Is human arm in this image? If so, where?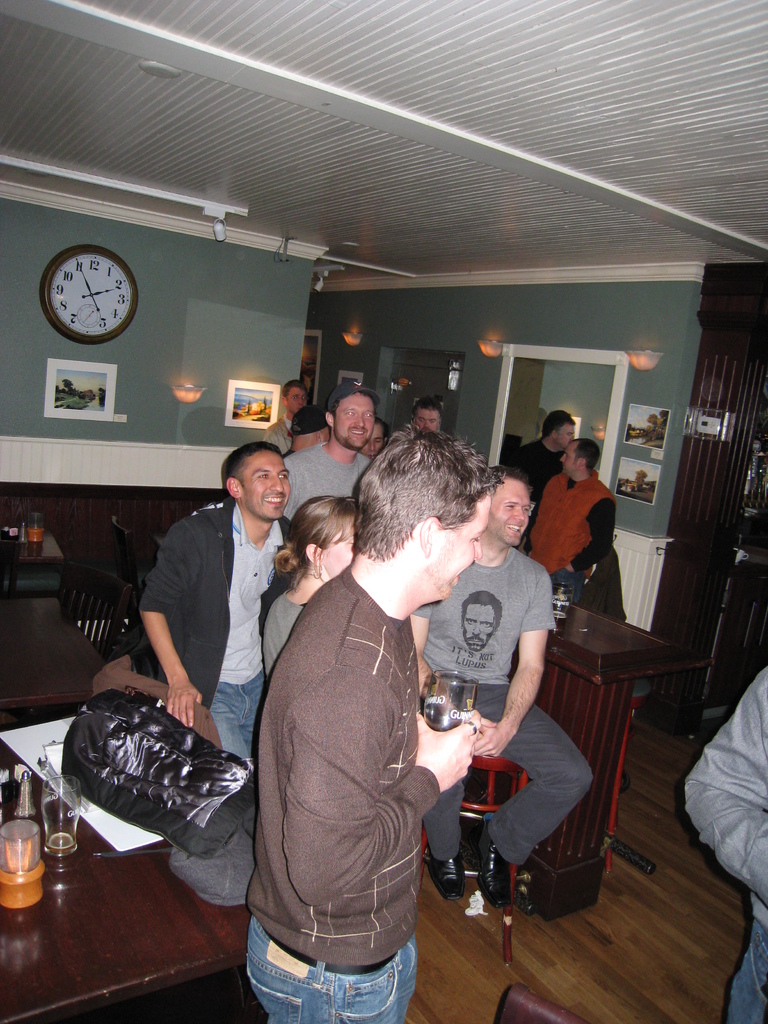
Yes, at 563/497/610/572.
